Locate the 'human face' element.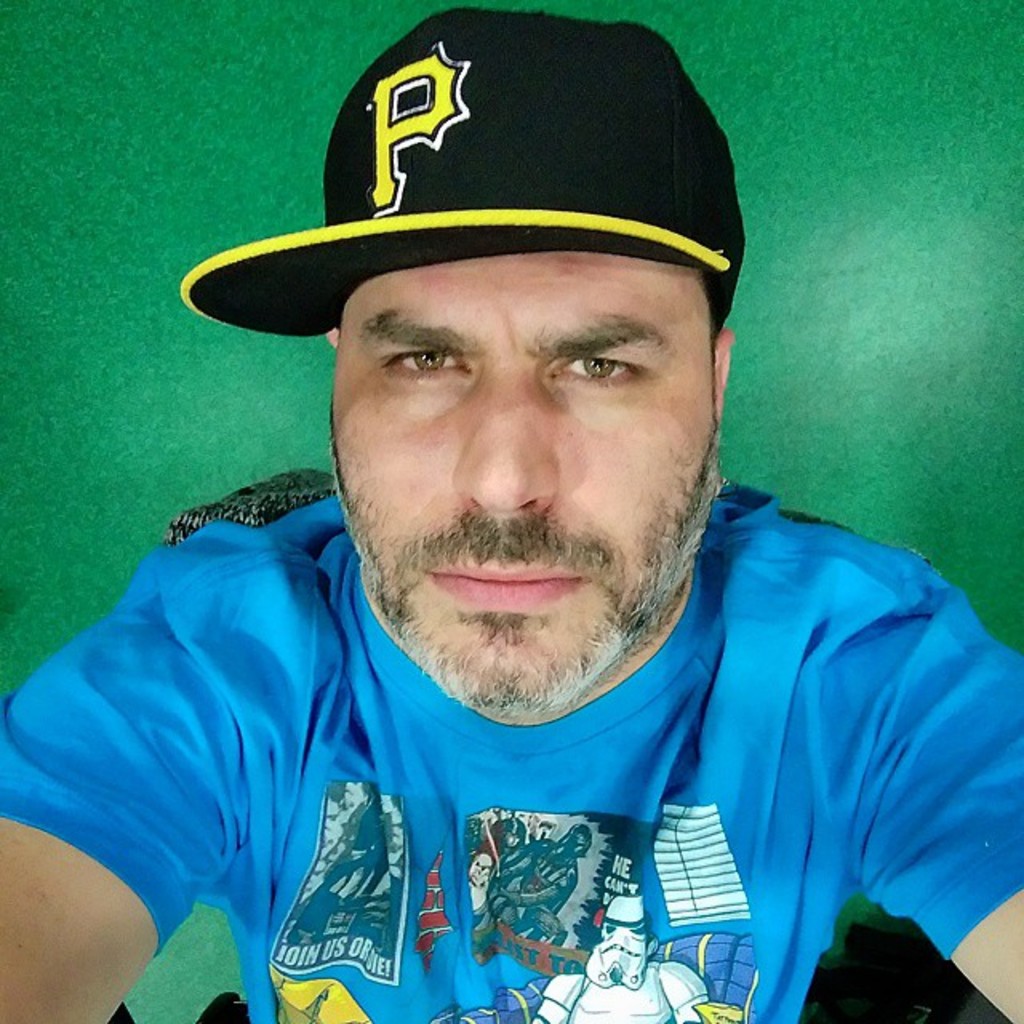
Element bbox: [x1=330, y1=248, x2=714, y2=720].
